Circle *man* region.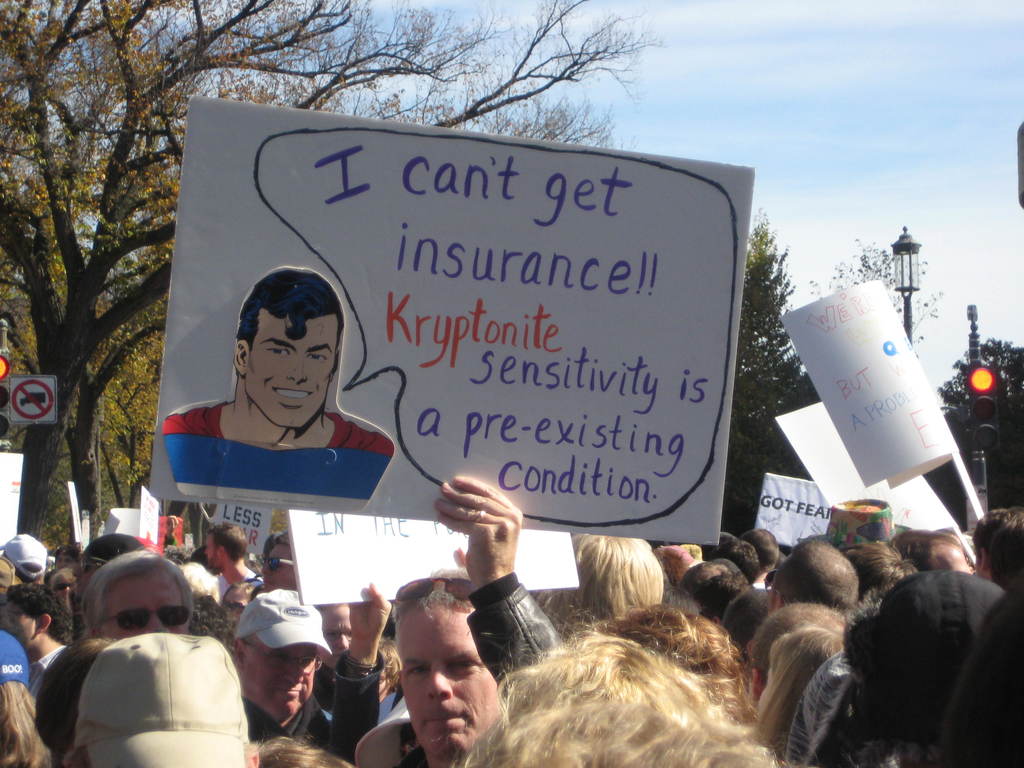
Region: Rect(756, 536, 865, 612).
